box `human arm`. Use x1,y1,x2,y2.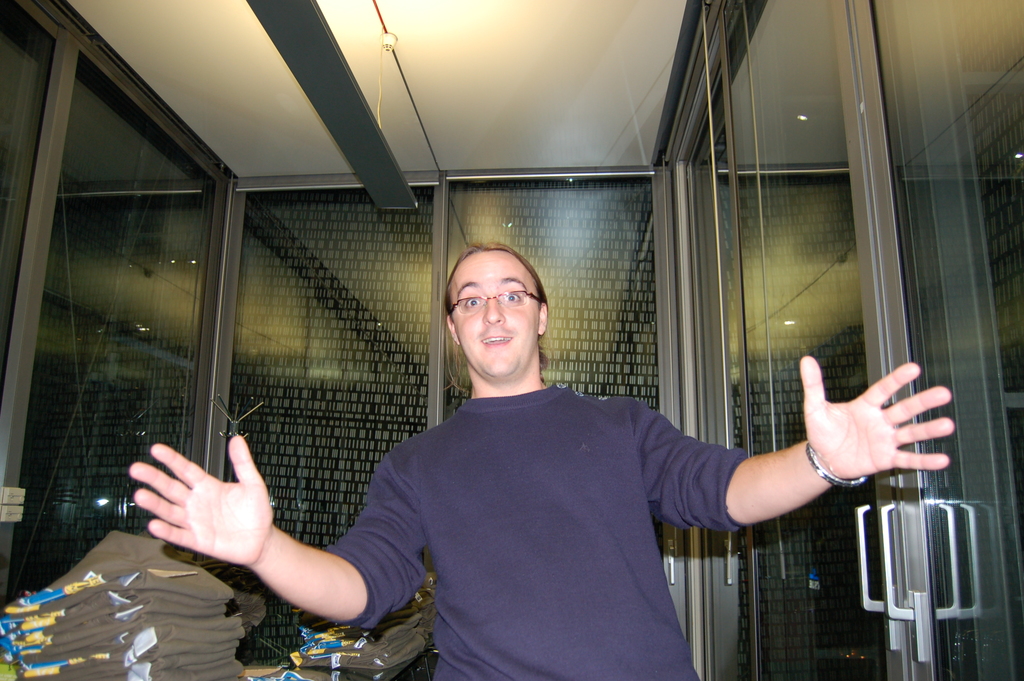
619,359,971,513.
